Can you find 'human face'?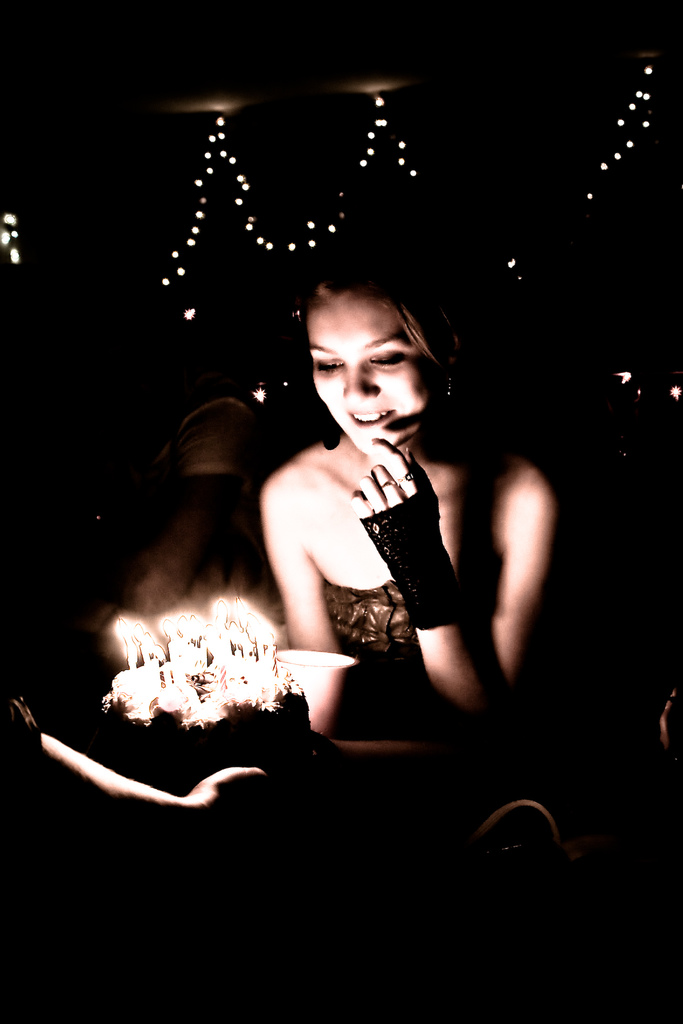
Yes, bounding box: <bbox>299, 297, 440, 470</bbox>.
